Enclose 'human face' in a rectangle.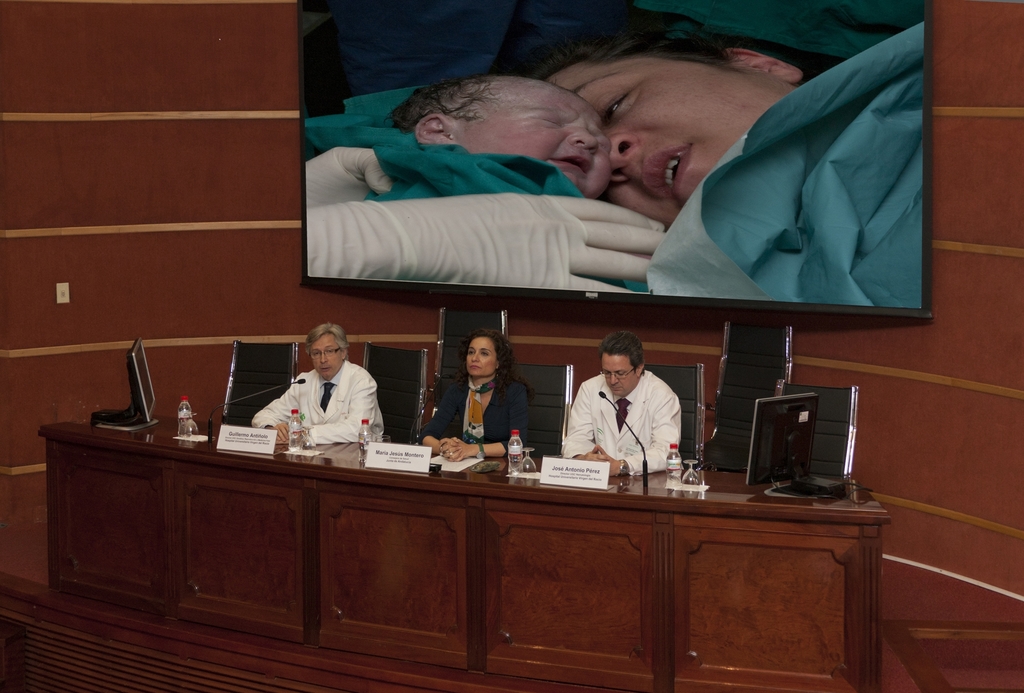
(left=457, top=80, right=616, bottom=202).
